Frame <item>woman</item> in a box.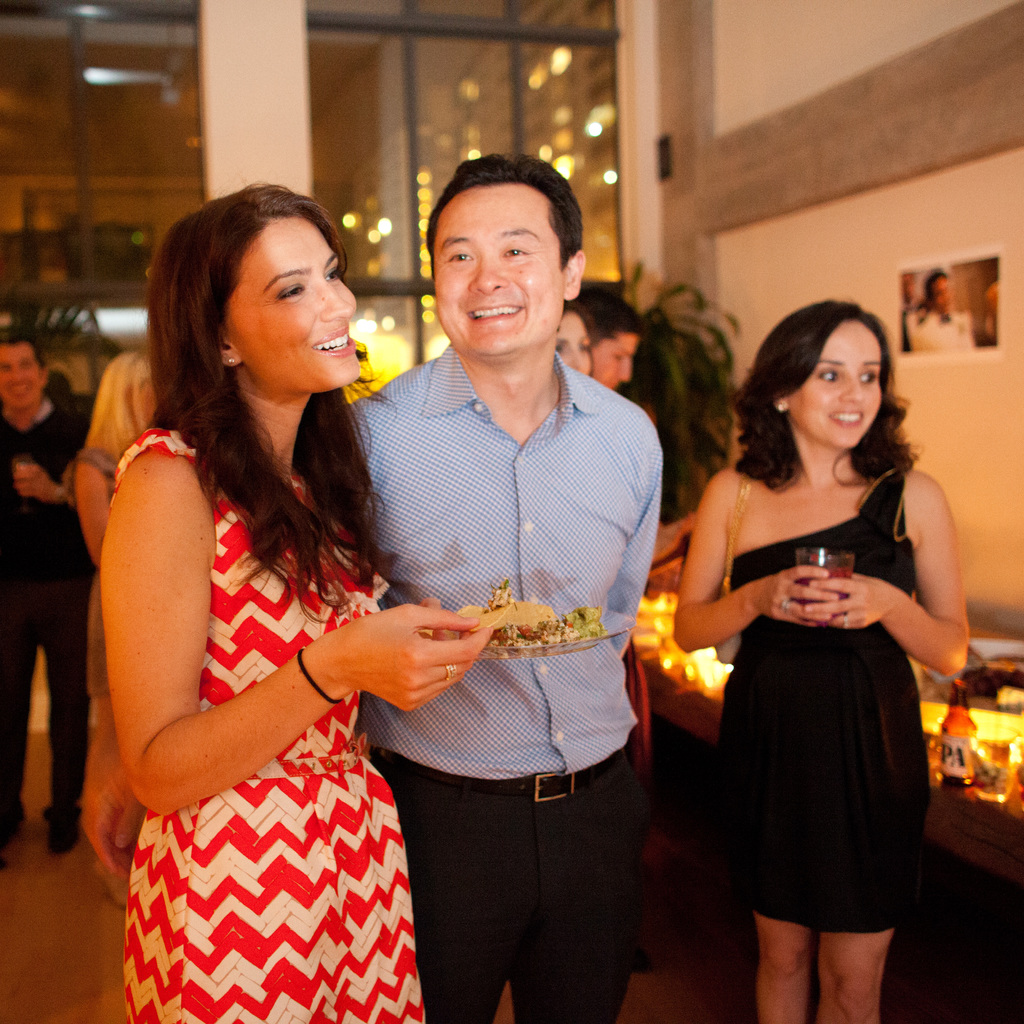
(x1=93, y1=176, x2=497, y2=1023).
